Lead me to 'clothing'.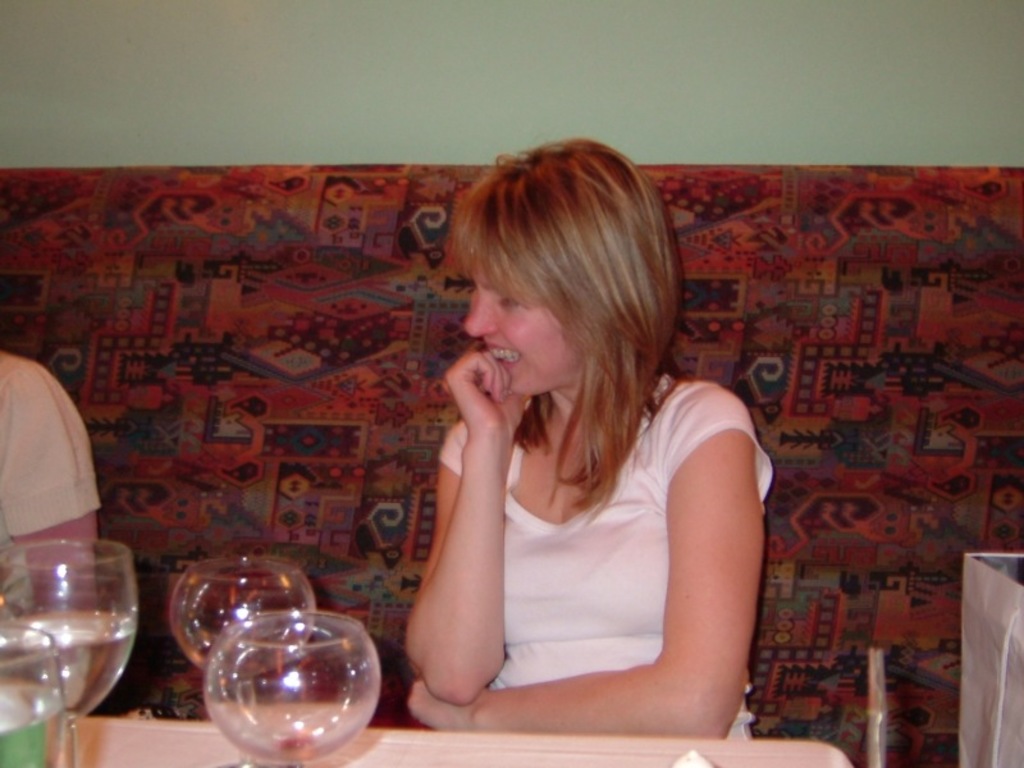
Lead to [left=0, top=342, right=100, bottom=765].
